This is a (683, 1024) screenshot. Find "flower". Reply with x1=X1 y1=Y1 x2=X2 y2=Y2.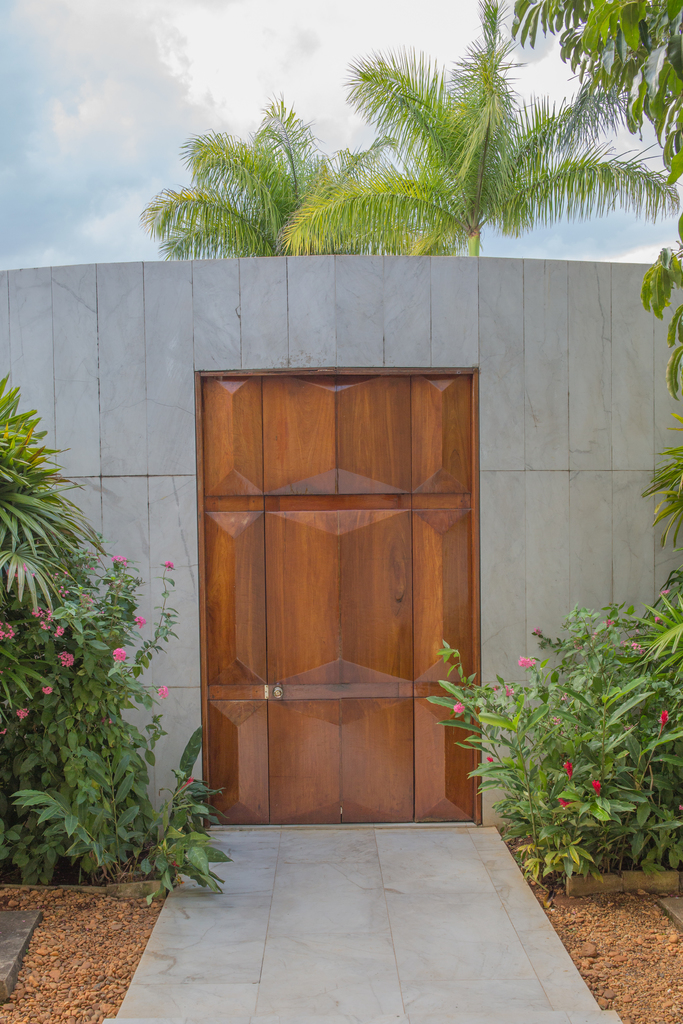
x1=554 y1=798 x2=575 y2=809.
